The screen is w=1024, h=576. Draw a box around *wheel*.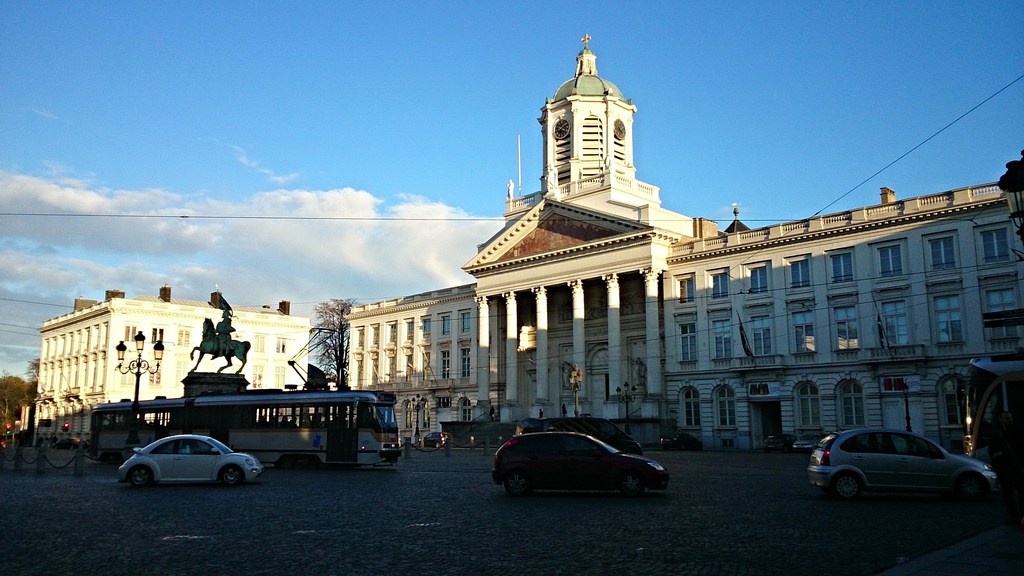
{"x1": 129, "y1": 464, "x2": 156, "y2": 490}.
